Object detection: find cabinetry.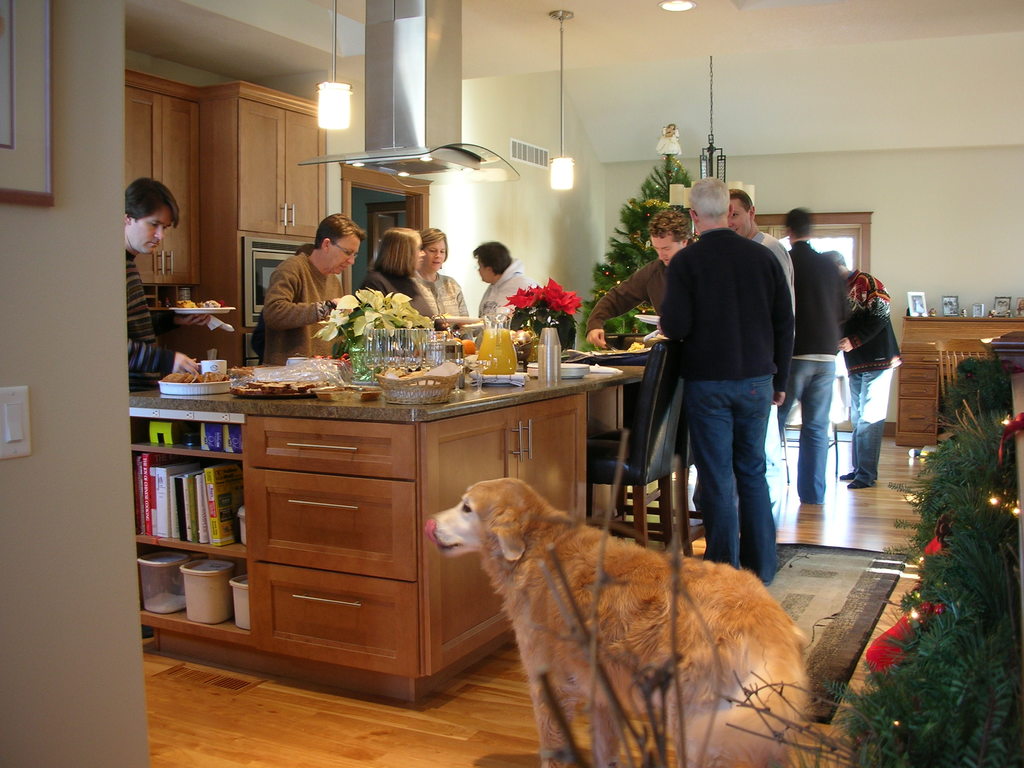
x1=136 y1=348 x2=657 y2=709.
